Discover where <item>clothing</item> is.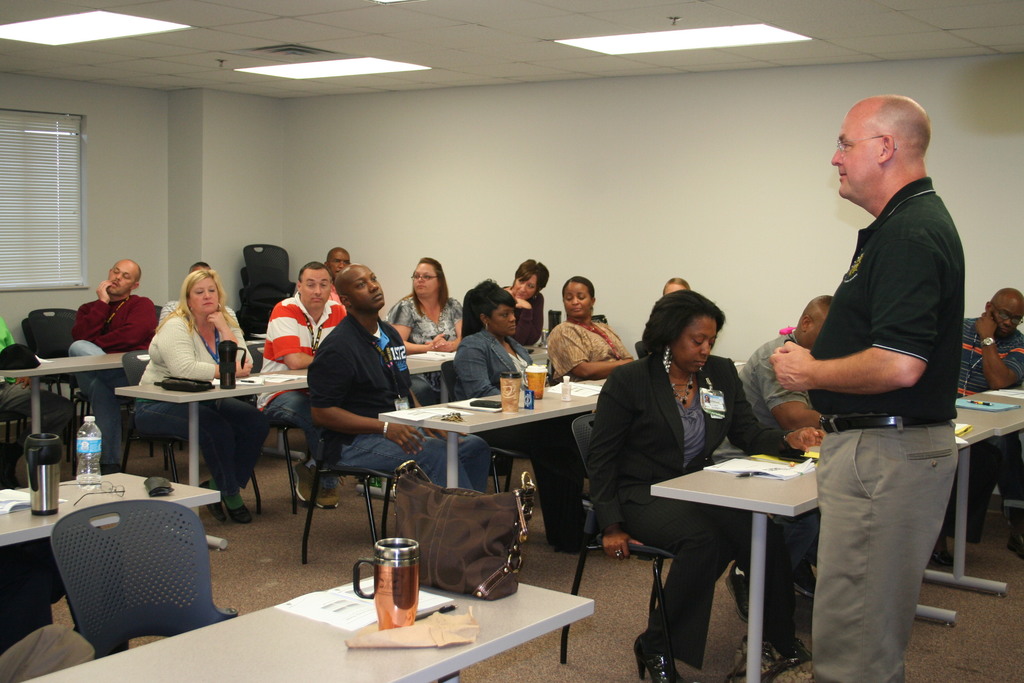
Discovered at bbox(125, 314, 275, 490).
